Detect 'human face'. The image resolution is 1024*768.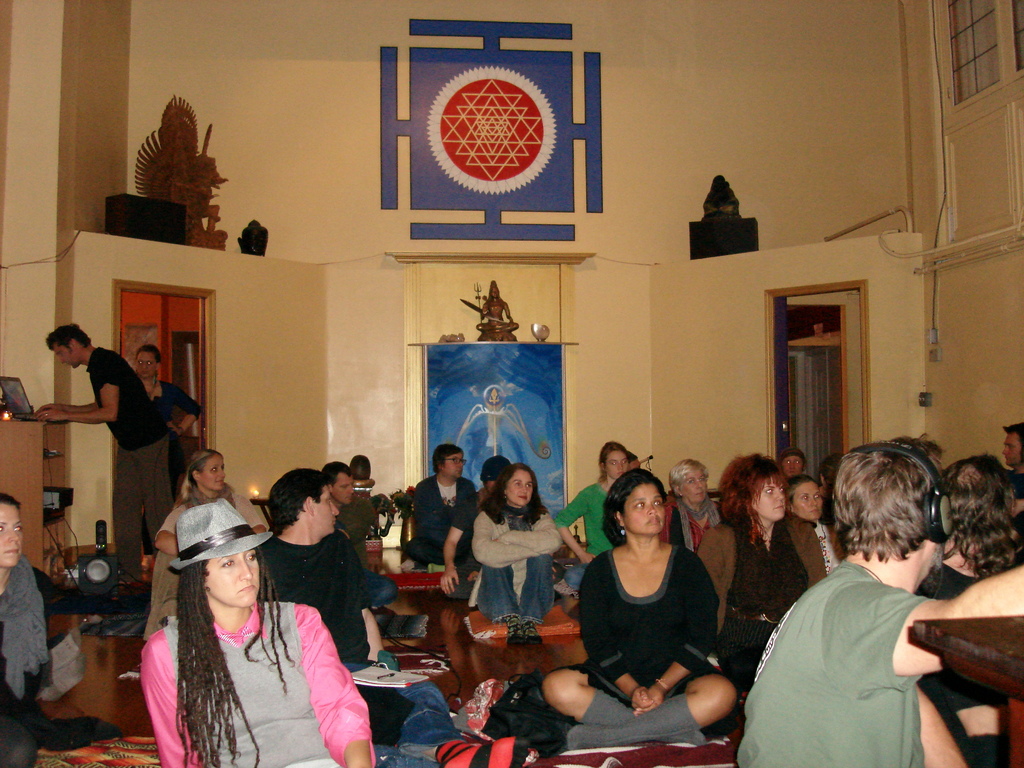
select_region(505, 470, 532, 507).
